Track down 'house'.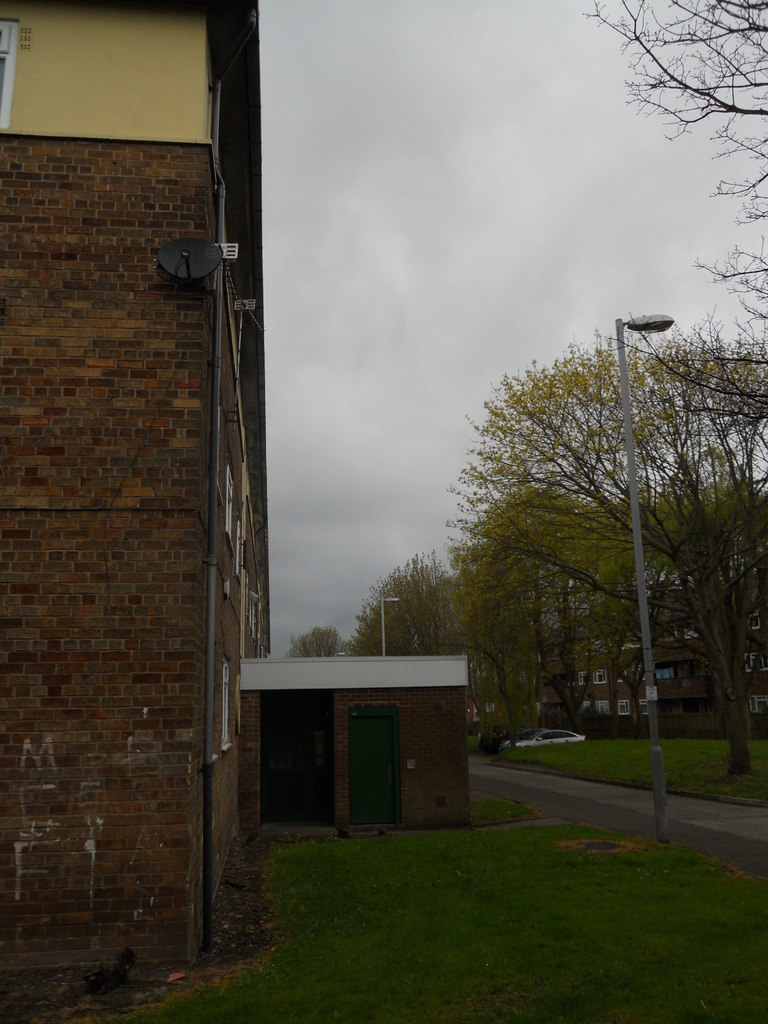
Tracked to bbox(0, 0, 469, 975).
